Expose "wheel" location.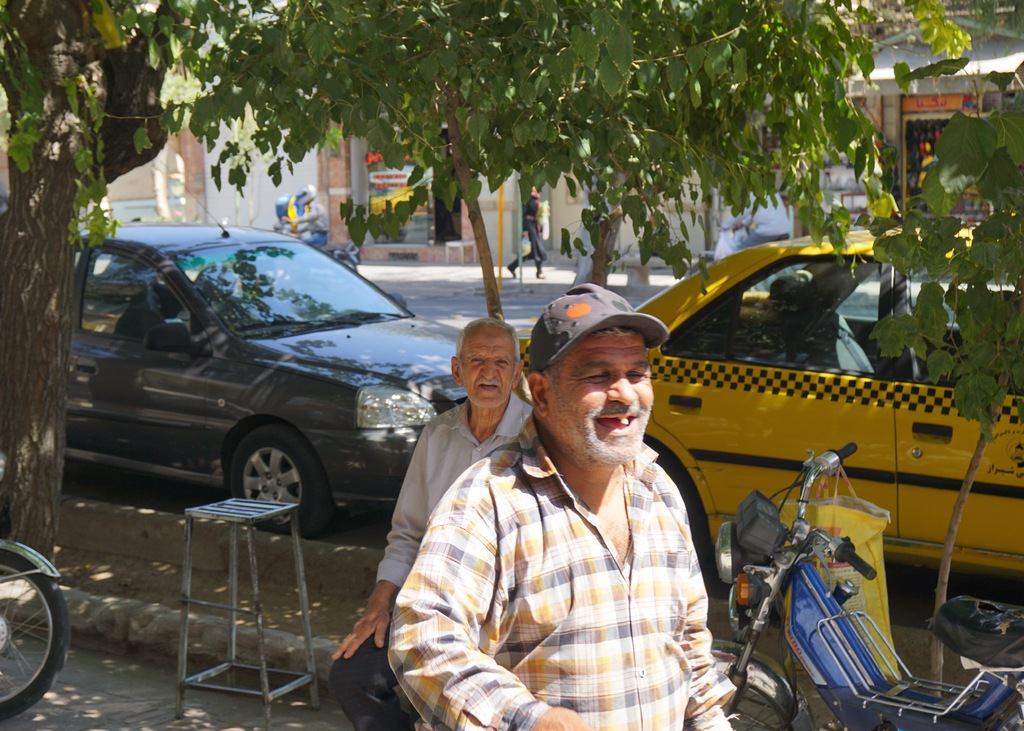
Exposed at Rect(233, 426, 333, 537).
